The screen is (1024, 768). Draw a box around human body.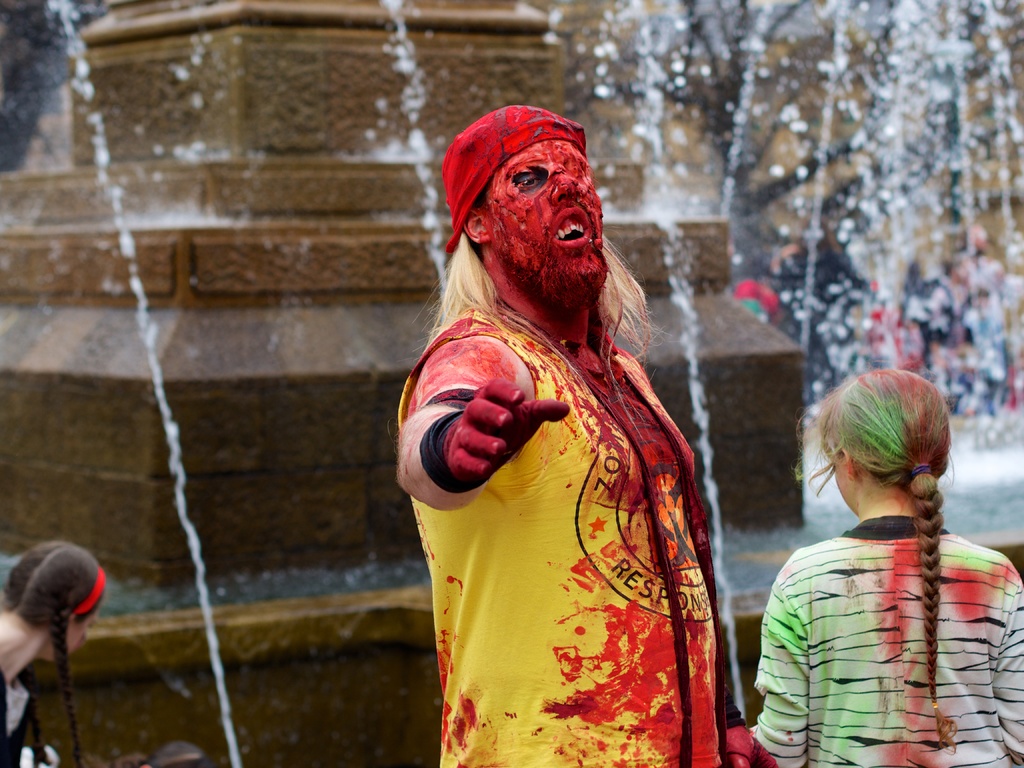
(756,516,1023,767).
